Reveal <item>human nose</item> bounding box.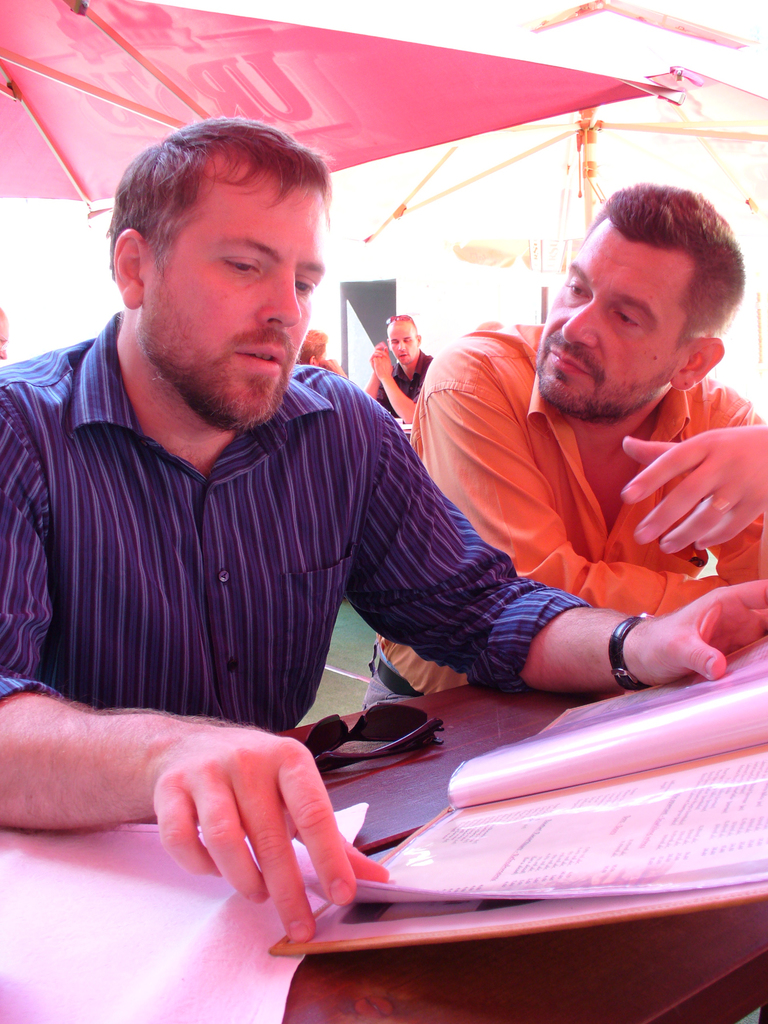
Revealed: 396:341:403:349.
